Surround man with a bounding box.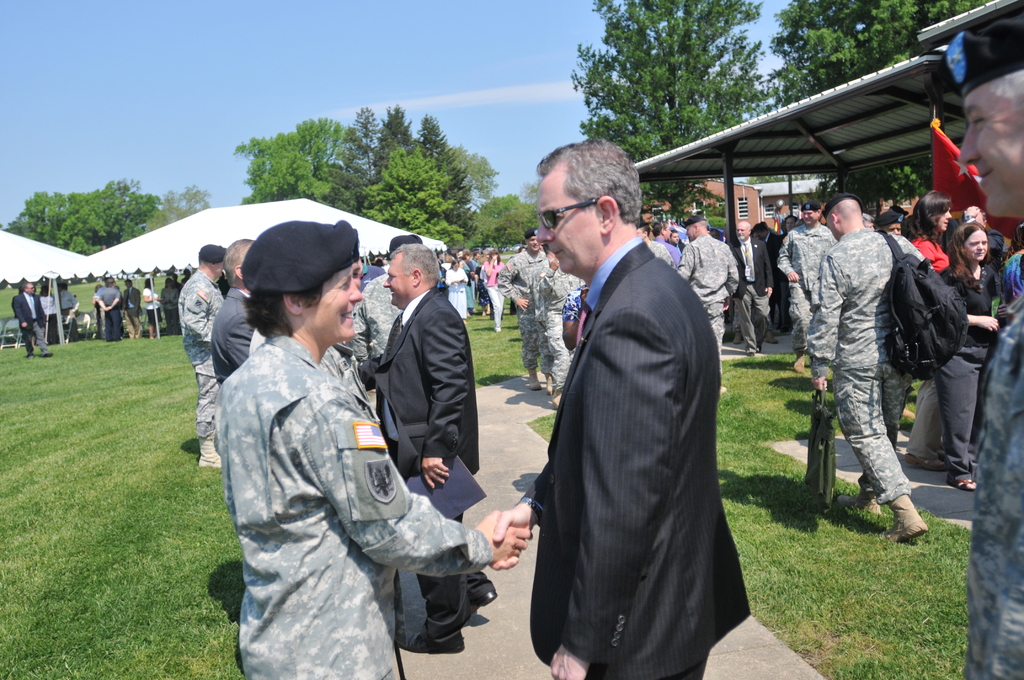
pyautogui.locateOnScreen(529, 240, 557, 391).
